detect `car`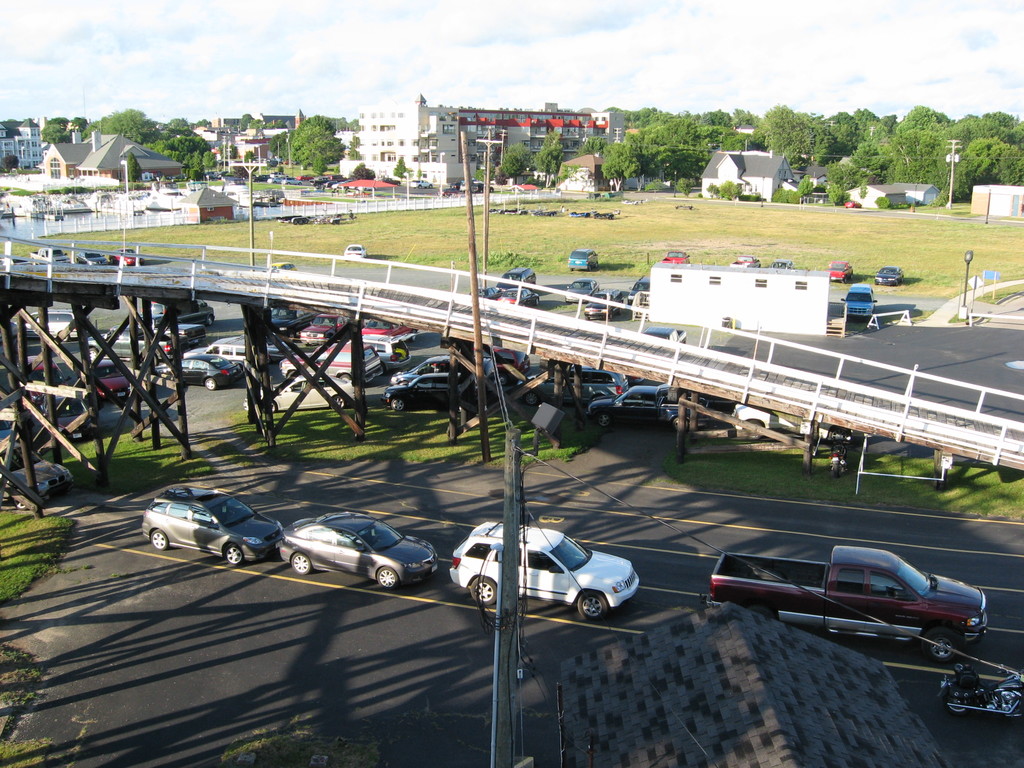
{"left": 164, "top": 349, "right": 248, "bottom": 390}
